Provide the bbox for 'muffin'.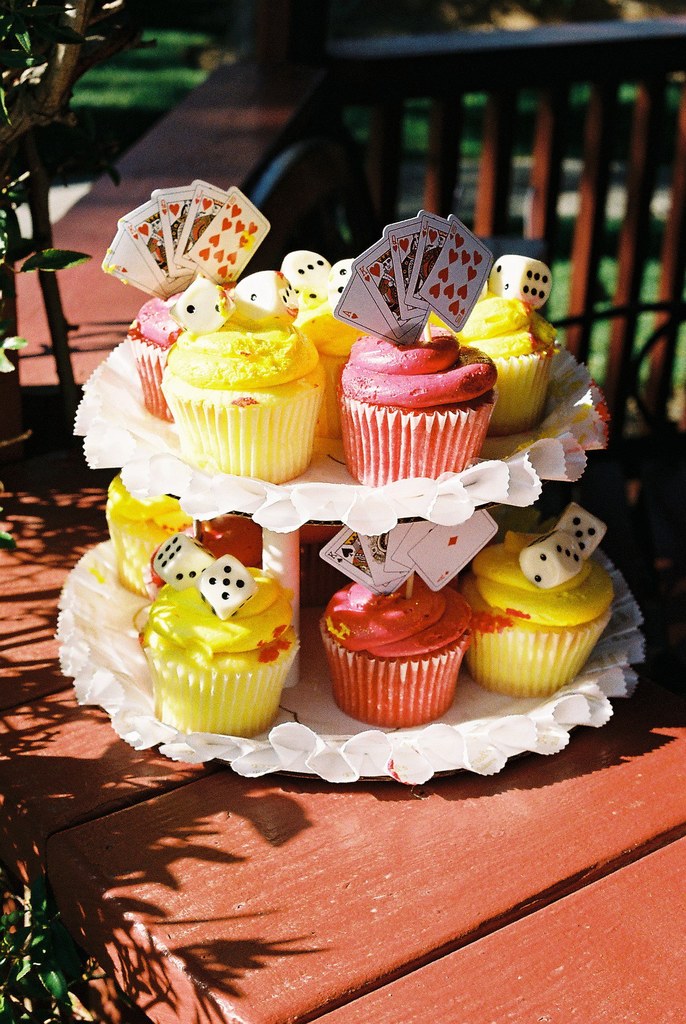
left=420, top=260, right=562, bottom=440.
